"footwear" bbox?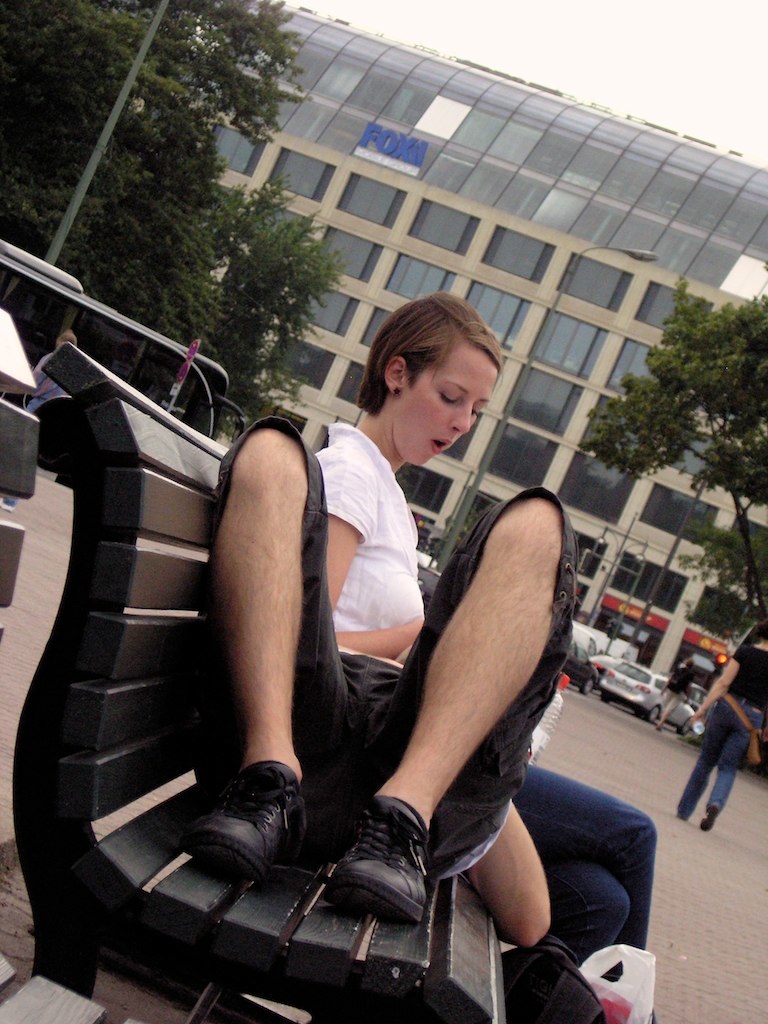
168 742 323 911
